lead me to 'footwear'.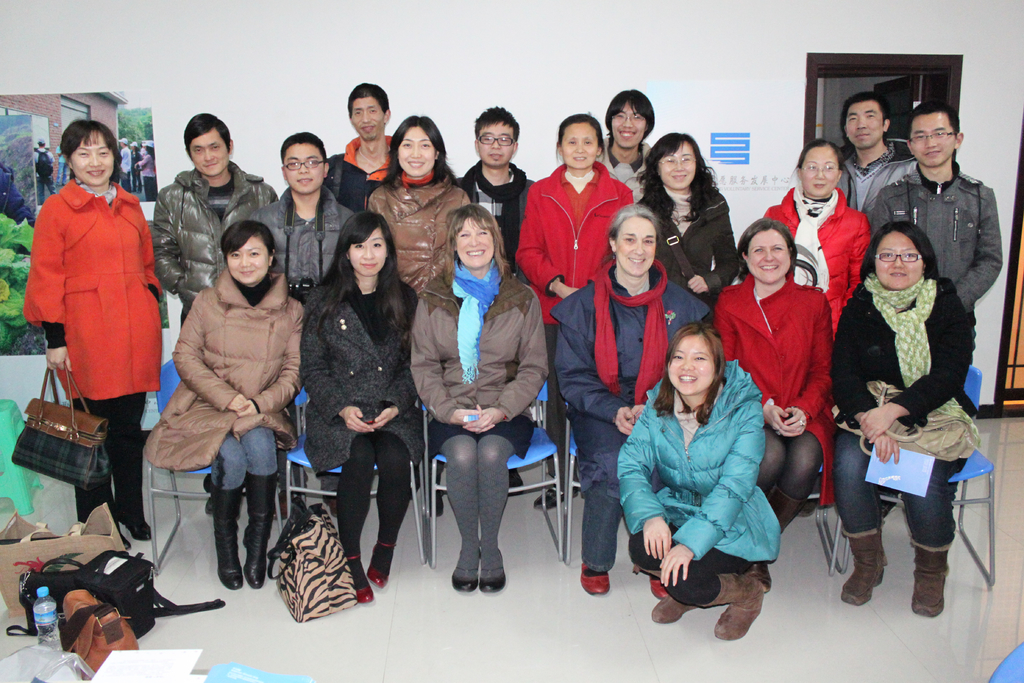
Lead to Rect(439, 482, 443, 513).
